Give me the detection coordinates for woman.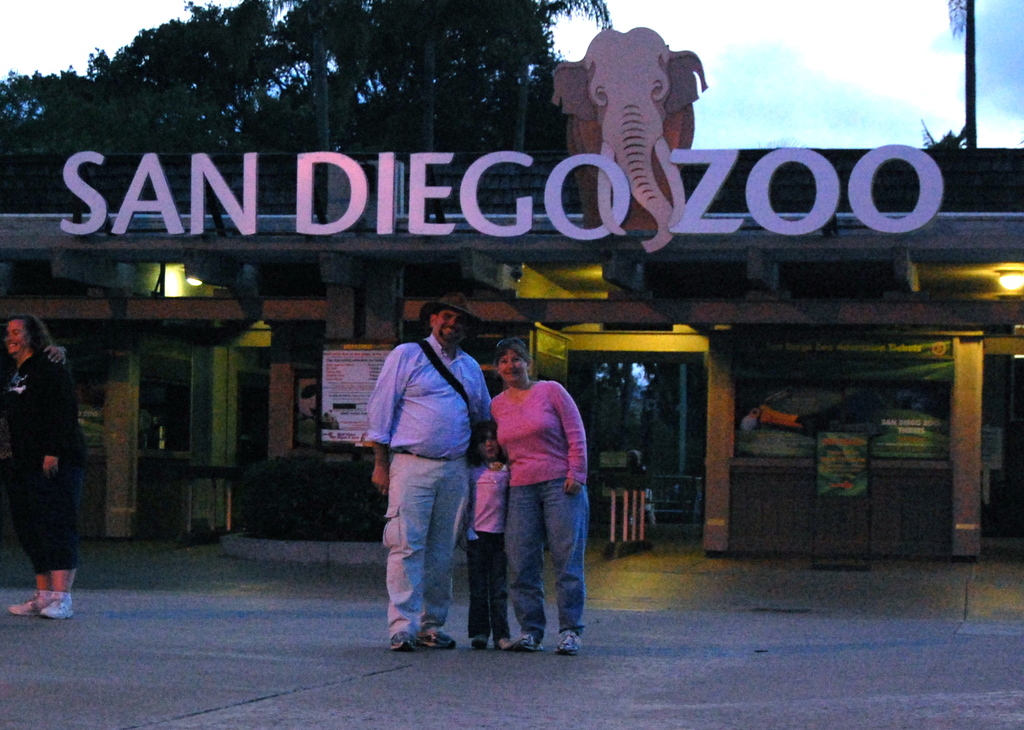
locate(0, 313, 85, 621).
